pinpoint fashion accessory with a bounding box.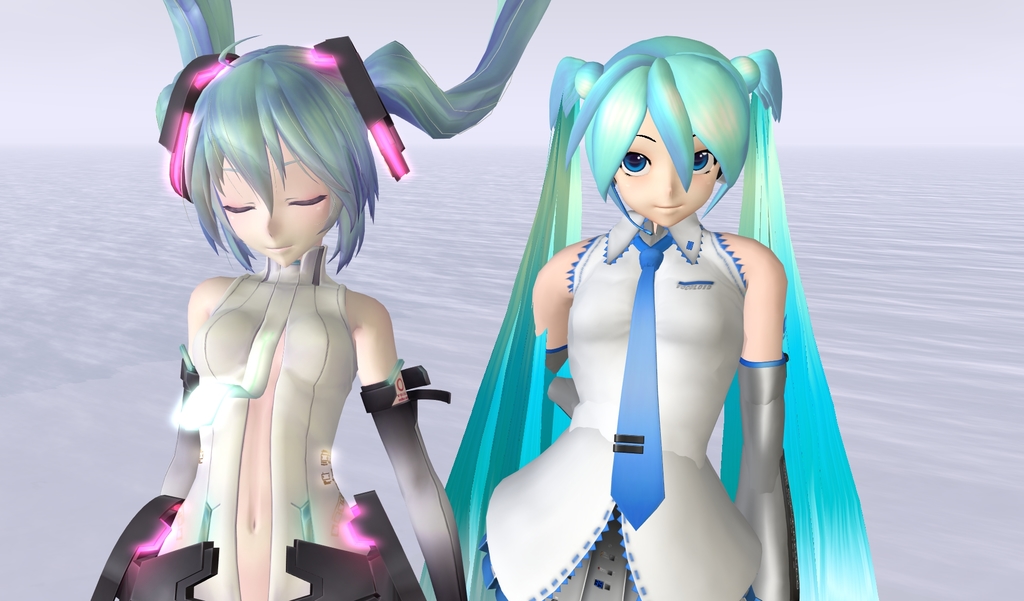
bbox=[573, 59, 604, 99].
